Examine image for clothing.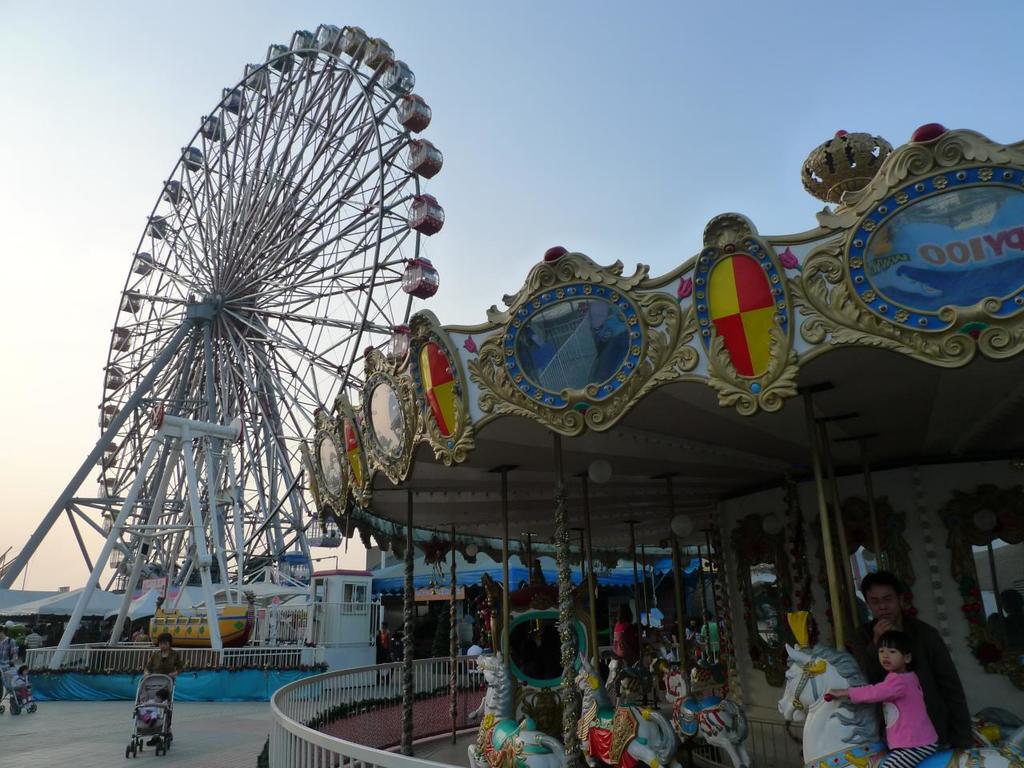
Examination result: bbox(845, 668, 944, 767).
